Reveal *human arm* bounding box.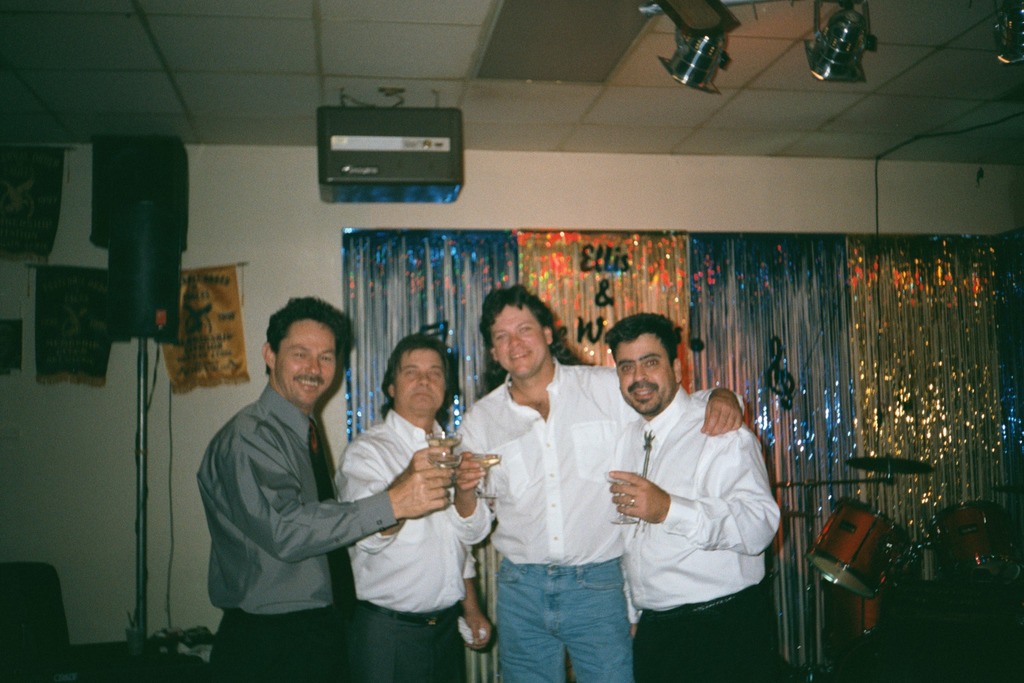
Revealed: Rect(209, 420, 456, 564).
